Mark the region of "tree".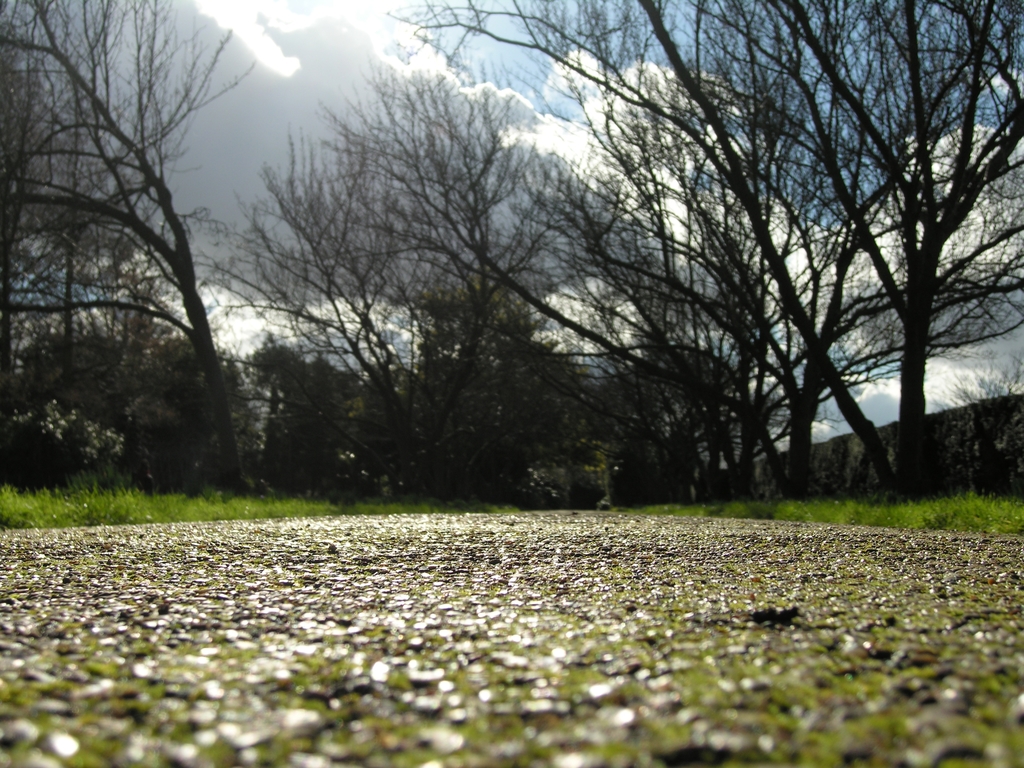
Region: bbox(399, 0, 1023, 482).
